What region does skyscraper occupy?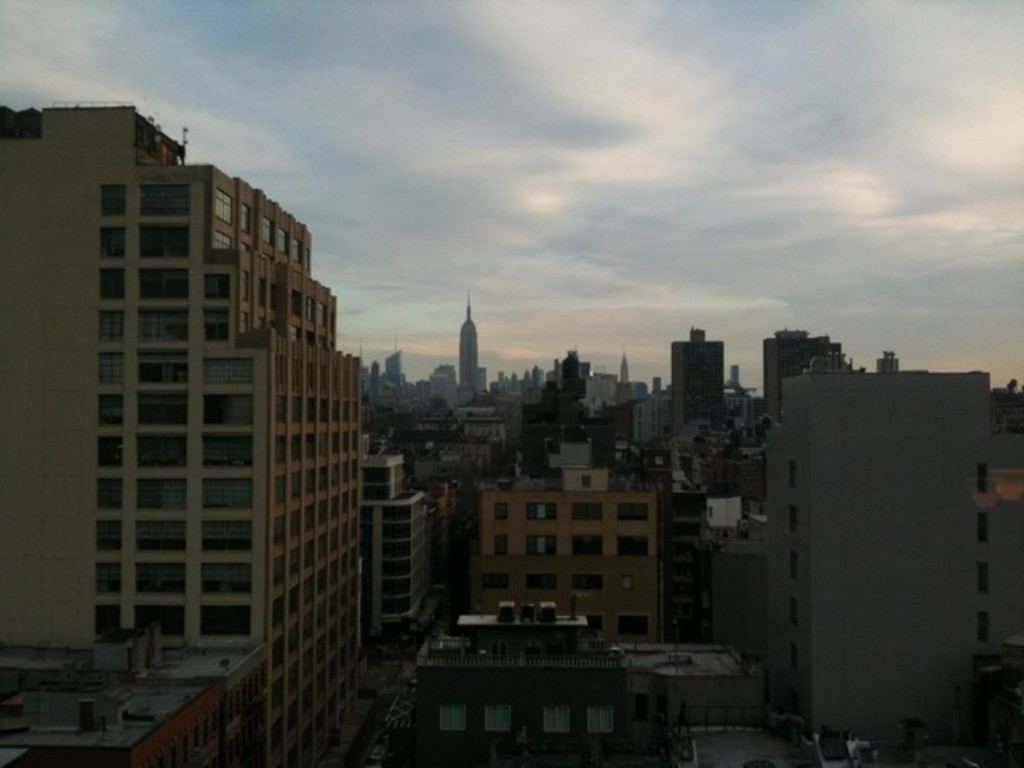
671,326,733,433.
